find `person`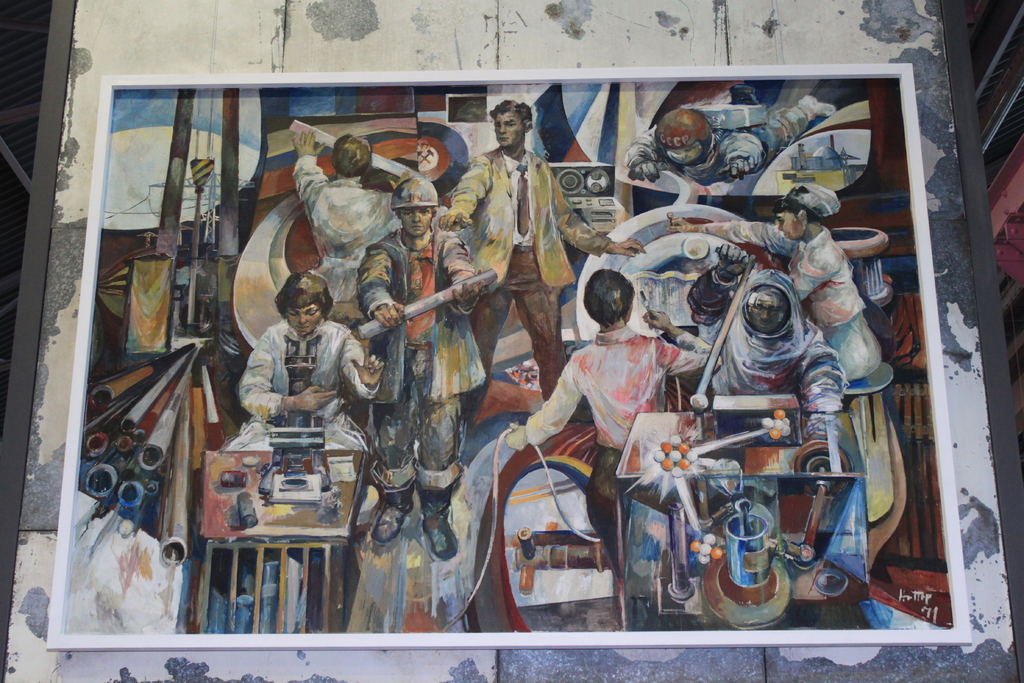
627:92:835:183
